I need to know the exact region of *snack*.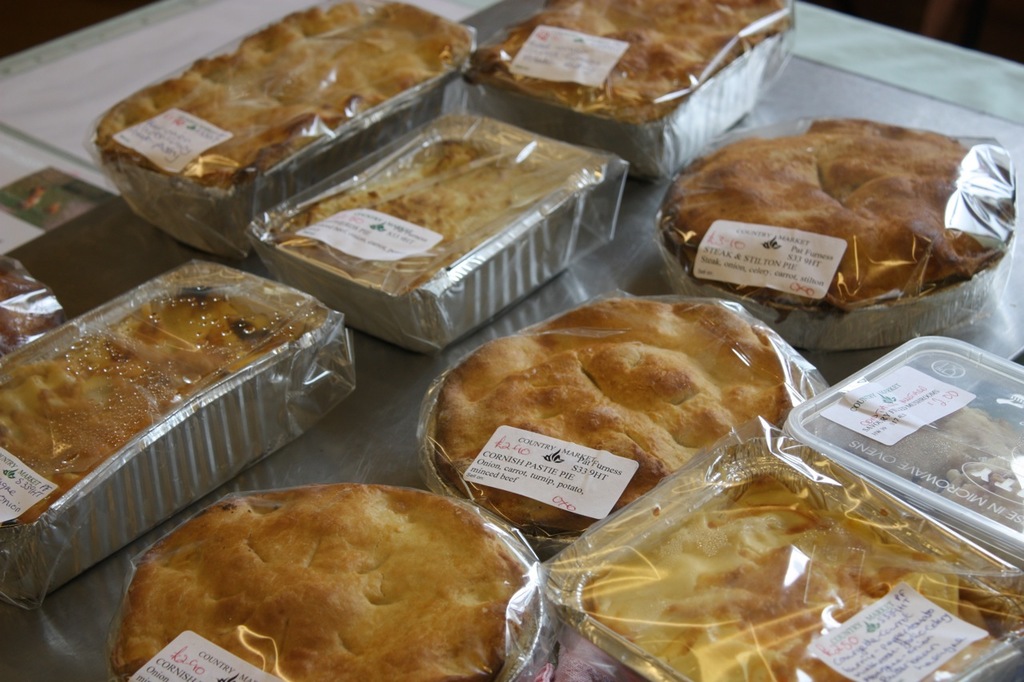
Region: detection(659, 118, 1016, 309).
